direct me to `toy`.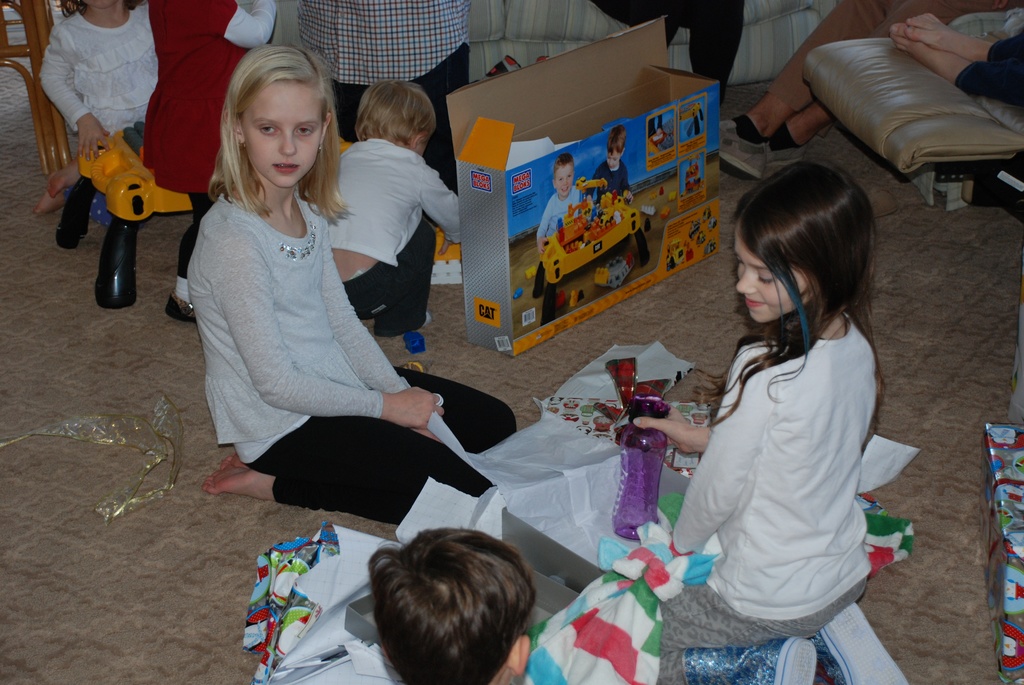
Direction: x1=335 y1=133 x2=354 y2=156.
